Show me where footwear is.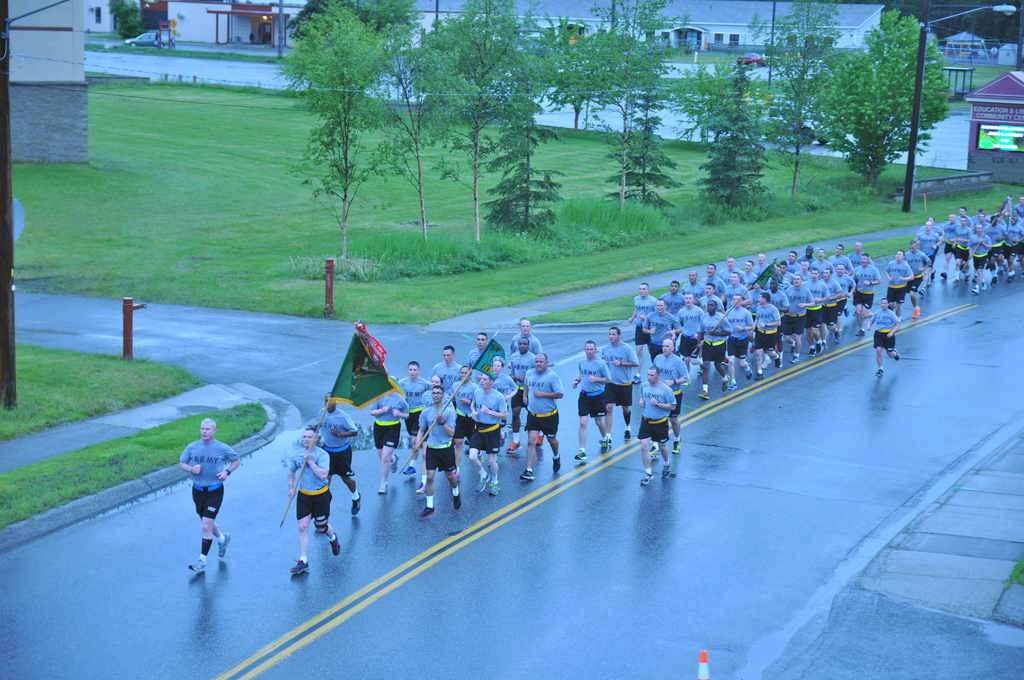
footwear is at [329, 531, 340, 557].
